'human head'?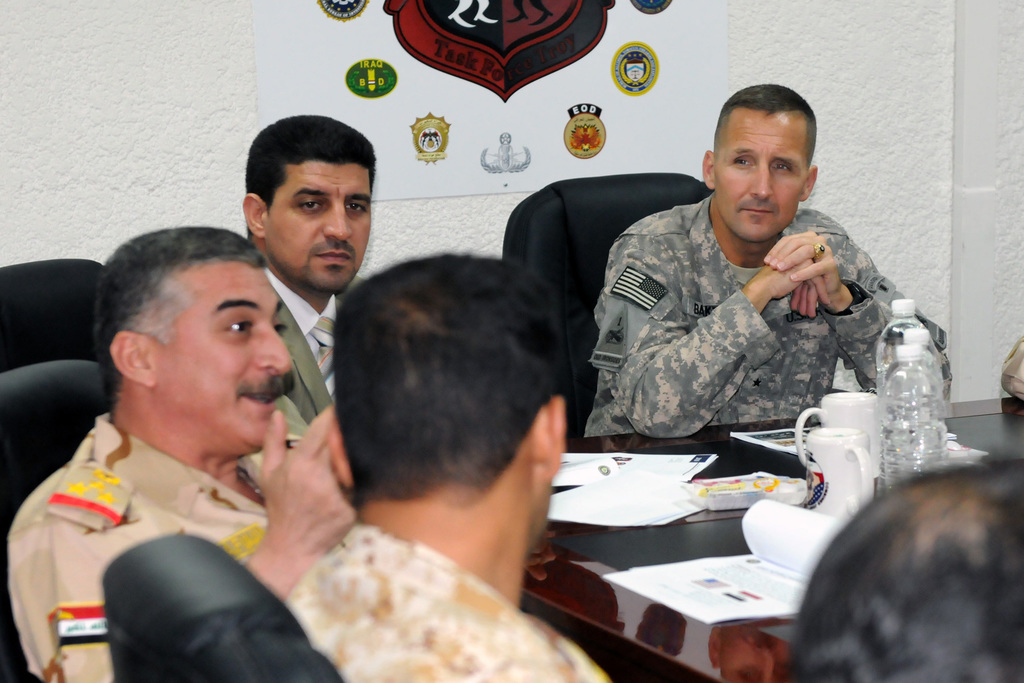
locate(699, 79, 818, 243)
